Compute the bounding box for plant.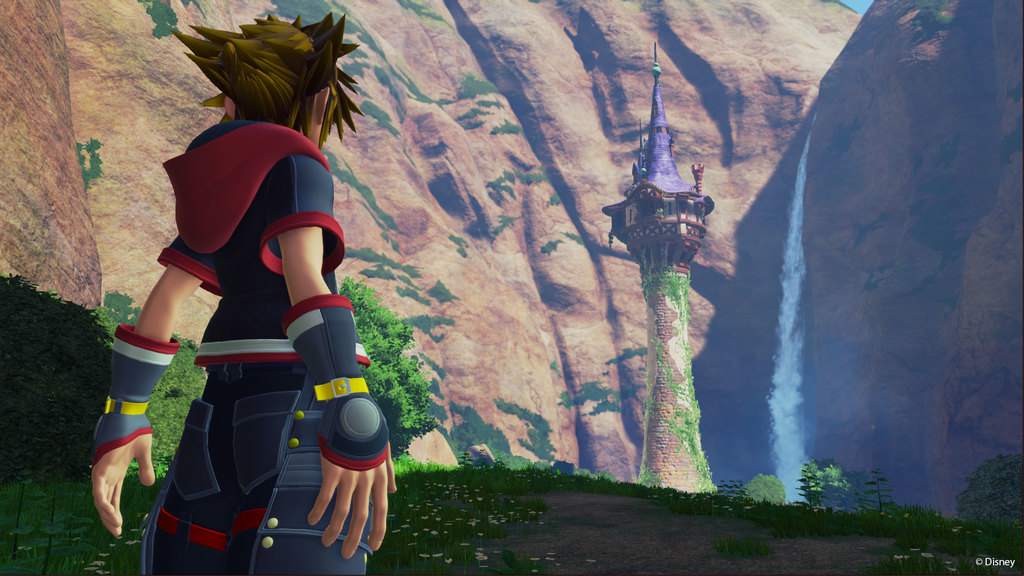
<box>426,375,447,400</box>.
